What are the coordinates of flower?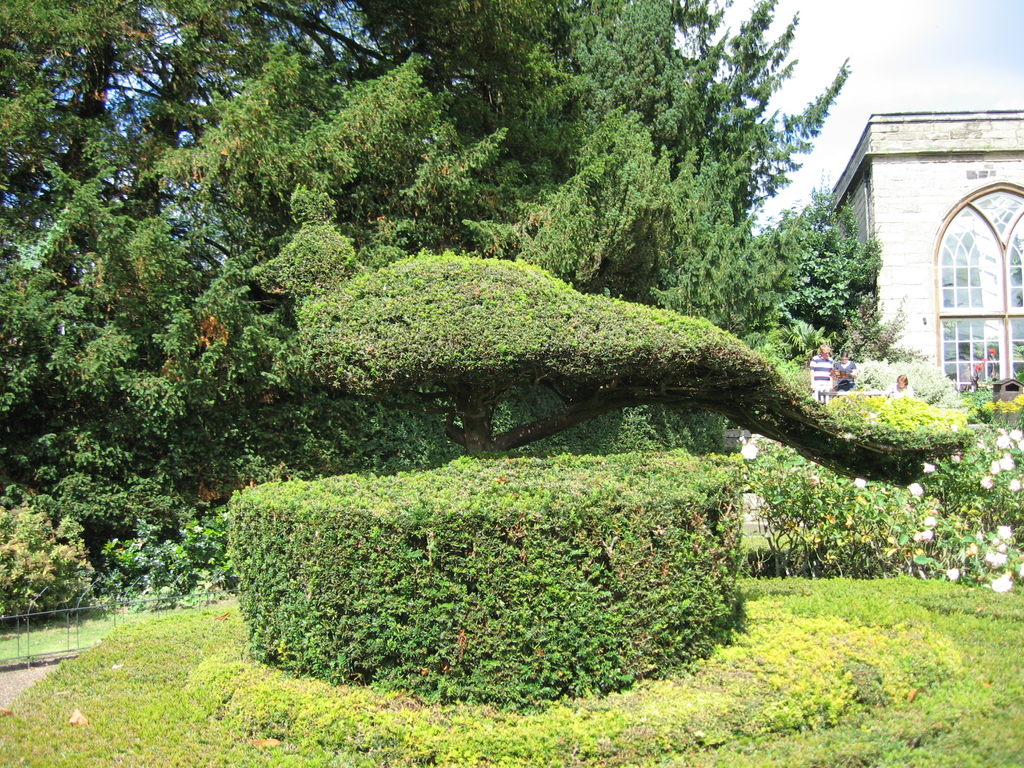
852/474/869/494.
